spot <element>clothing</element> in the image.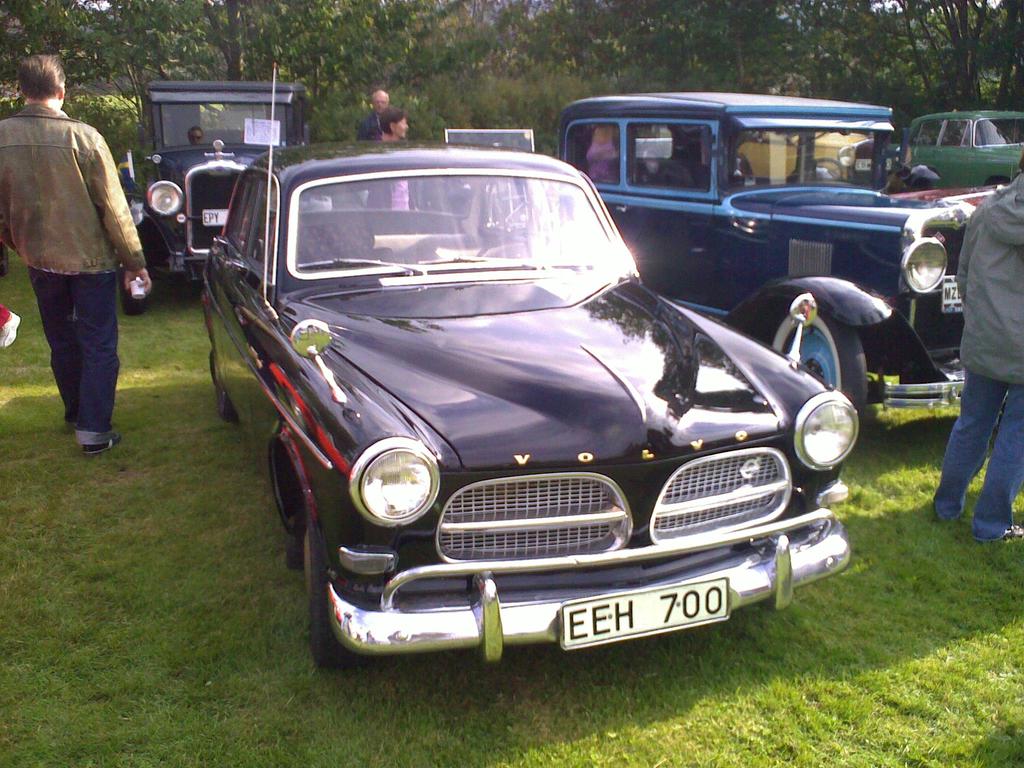
<element>clothing</element> found at (366, 175, 415, 213).
